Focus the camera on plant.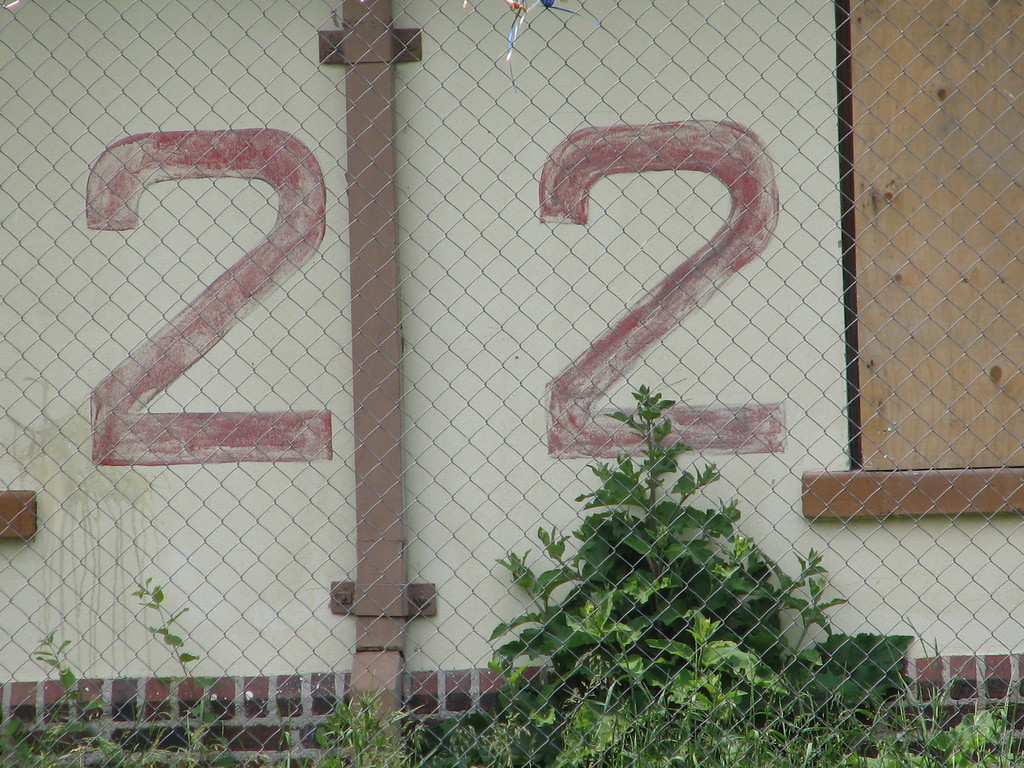
Focus region: [149, 563, 260, 767].
